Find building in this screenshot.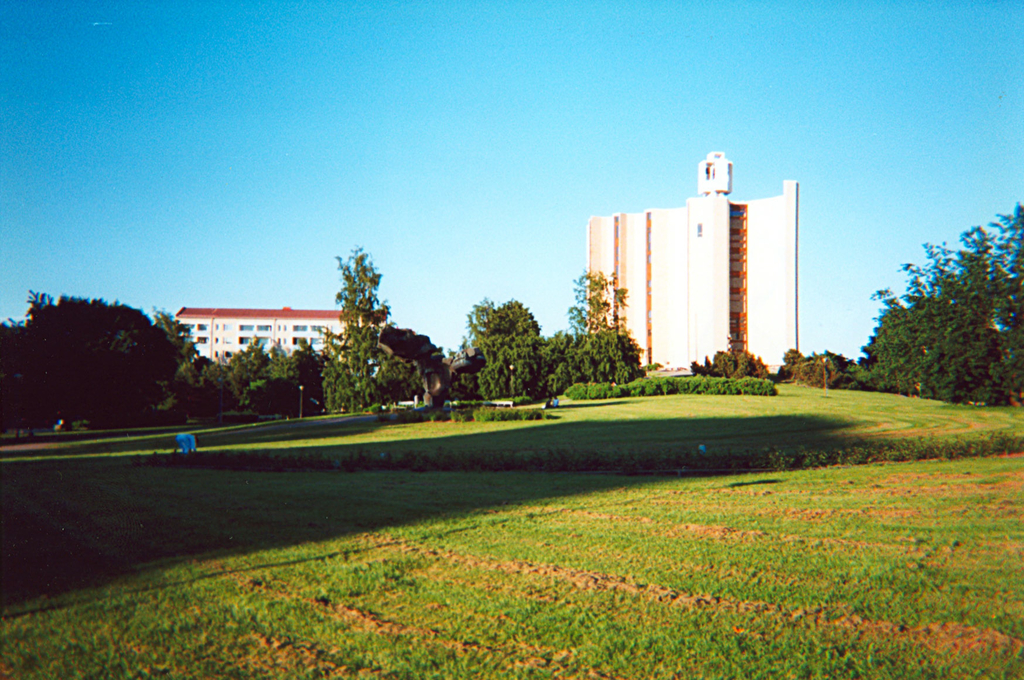
The bounding box for building is select_region(584, 148, 801, 389).
